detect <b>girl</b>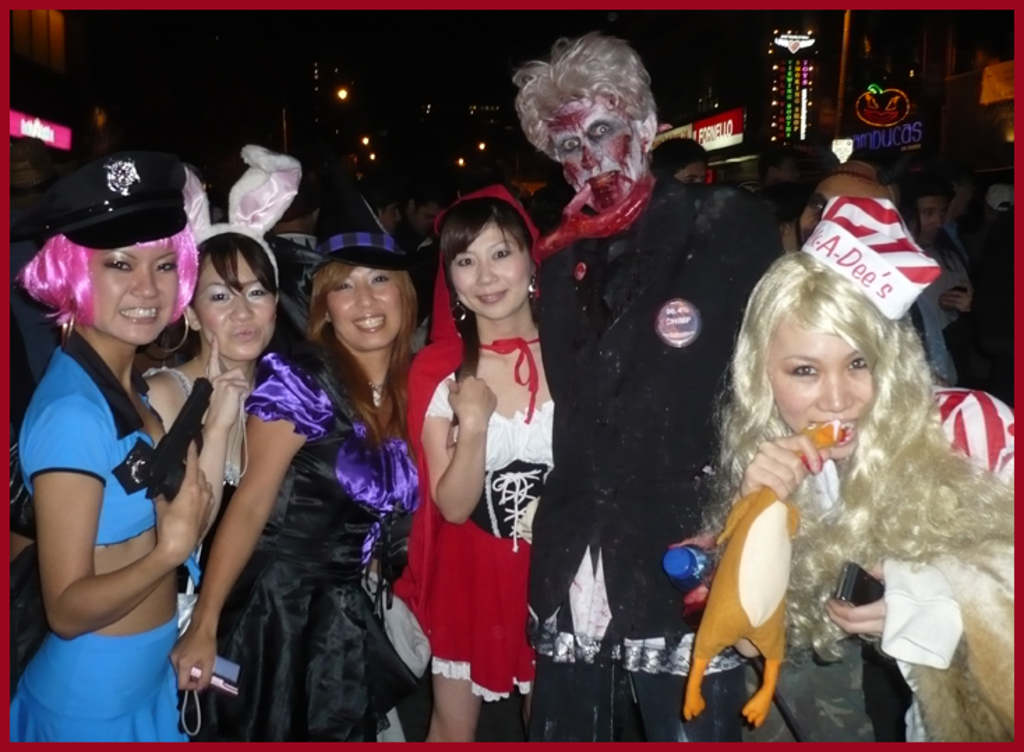
<box>177,215,424,739</box>
